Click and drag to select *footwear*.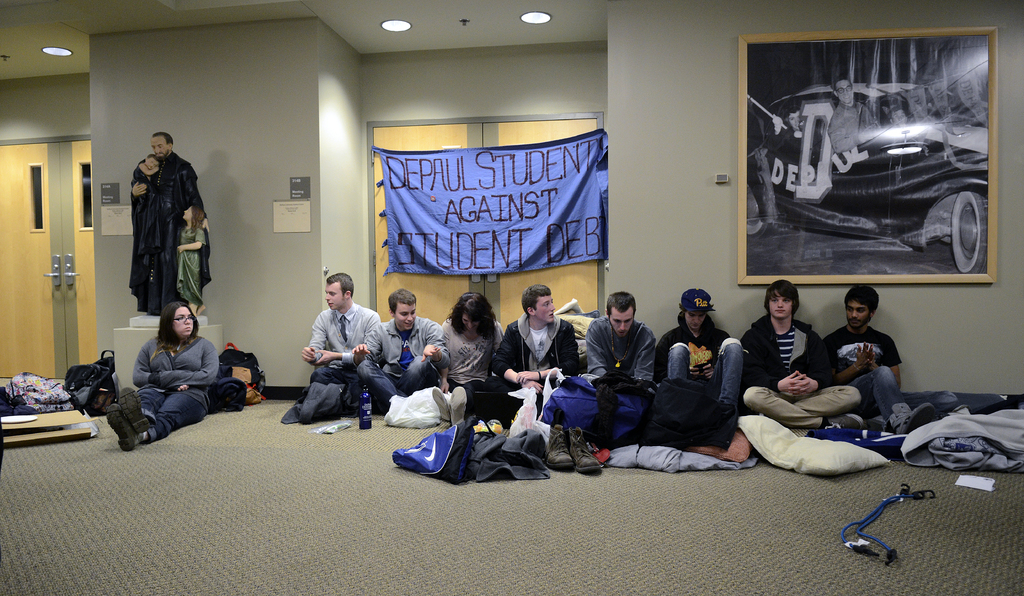
Selection: x1=893, y1=396, x2=930, y2=431.
